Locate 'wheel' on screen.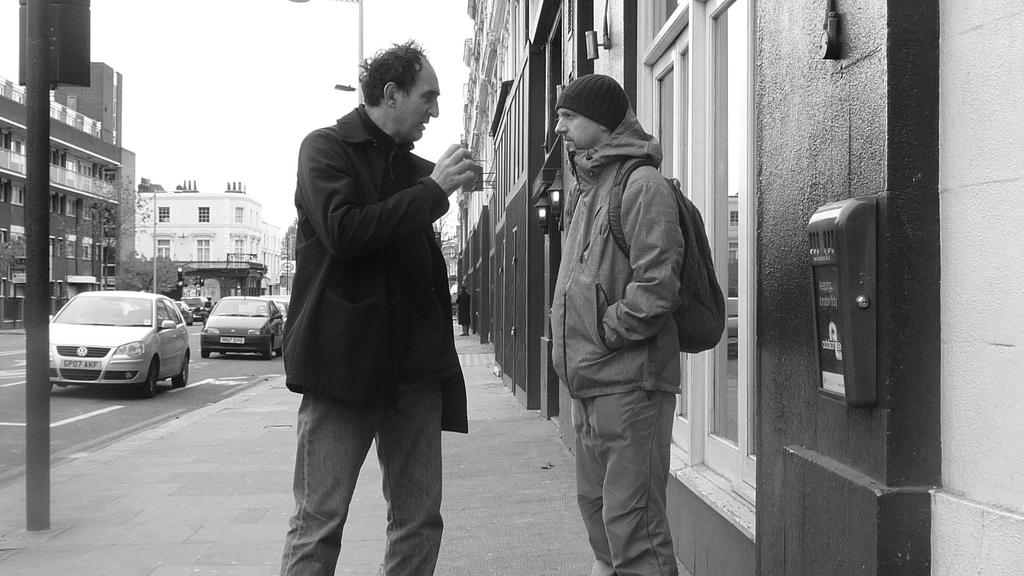
On screen at Rect(259, 335, 276, 364).
